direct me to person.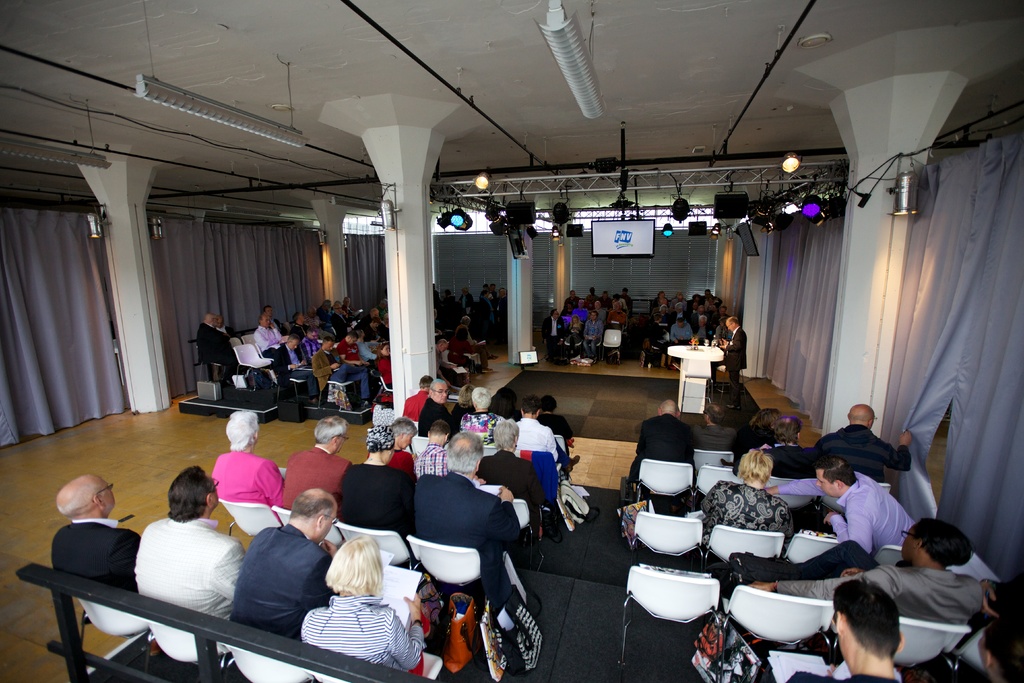
Direction: {"left": 415, "top": 377, "right": 453, "bottom": 441}.
